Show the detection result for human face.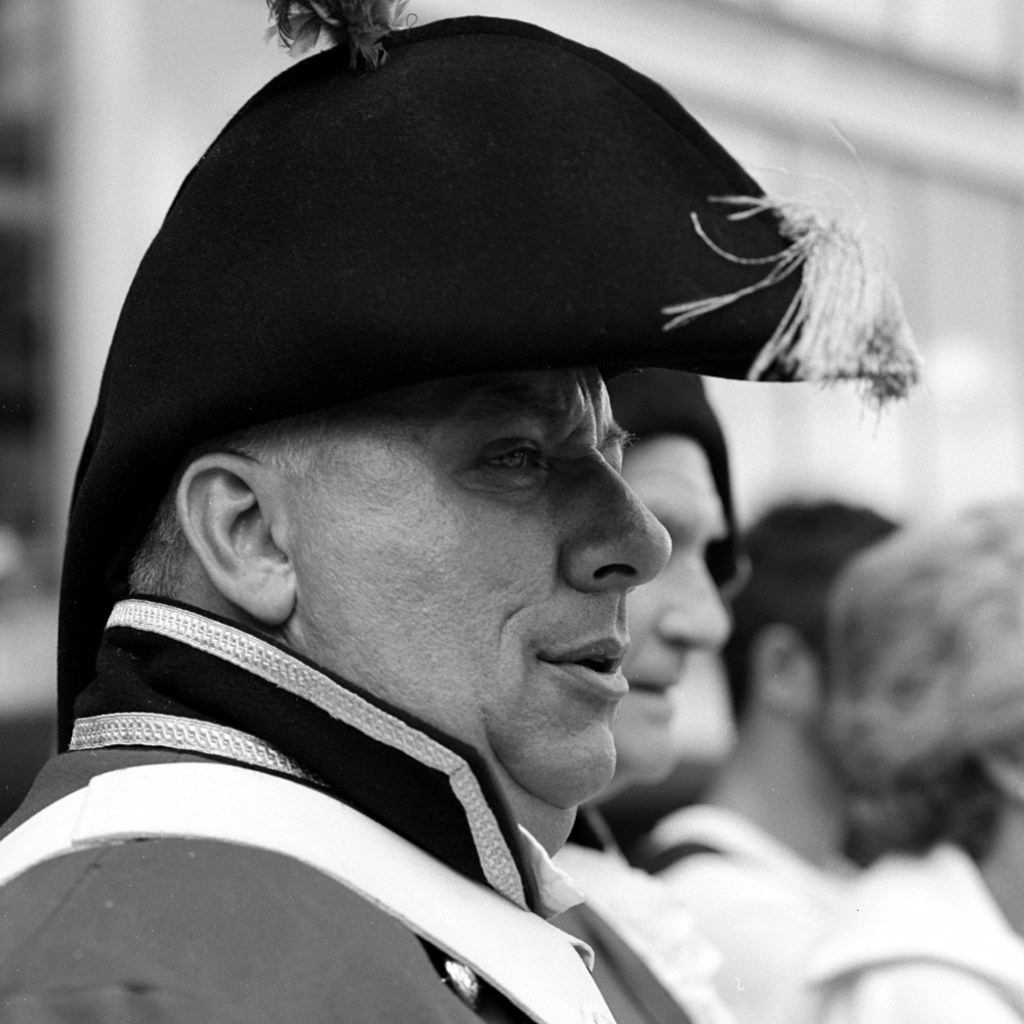
[307, 360, 657, 792].
